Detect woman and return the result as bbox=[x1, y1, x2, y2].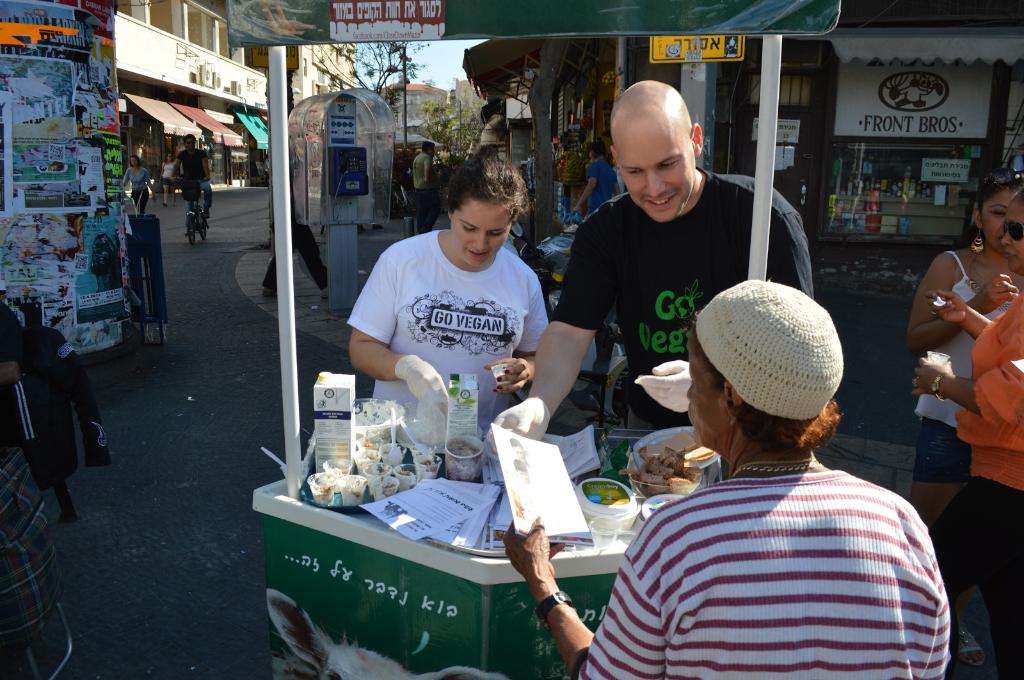
bbox=[909, 182, 1023, 679].
